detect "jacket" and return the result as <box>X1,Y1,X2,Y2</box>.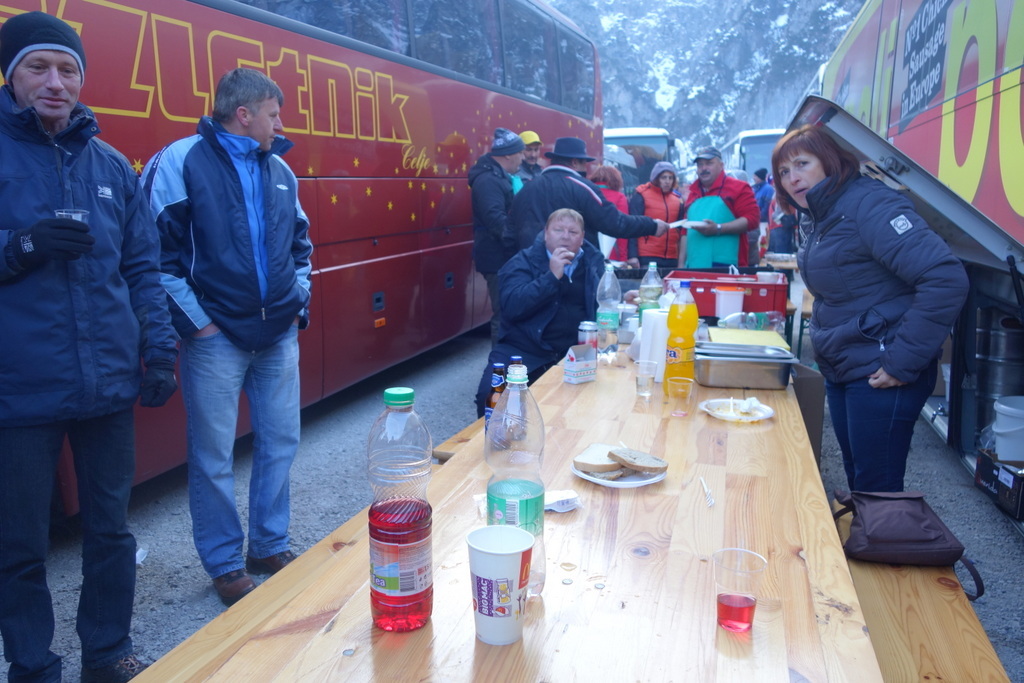
<box>679,171,759,268</box>.
